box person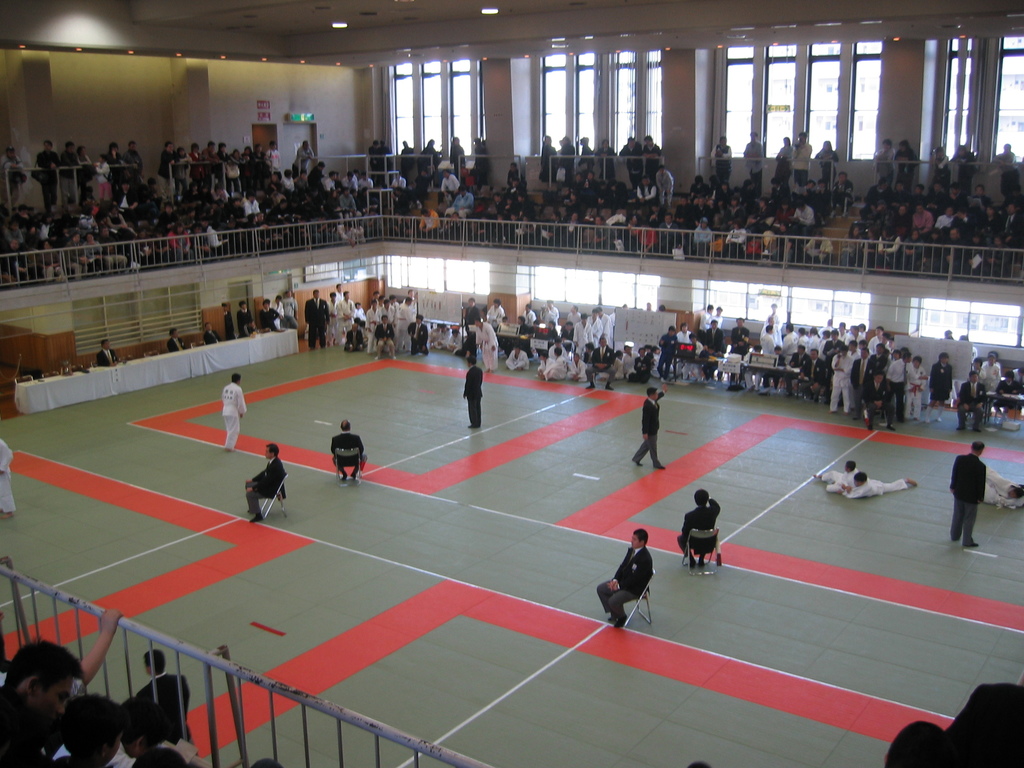
[left=657, top=321, right=676, bottom=373]
